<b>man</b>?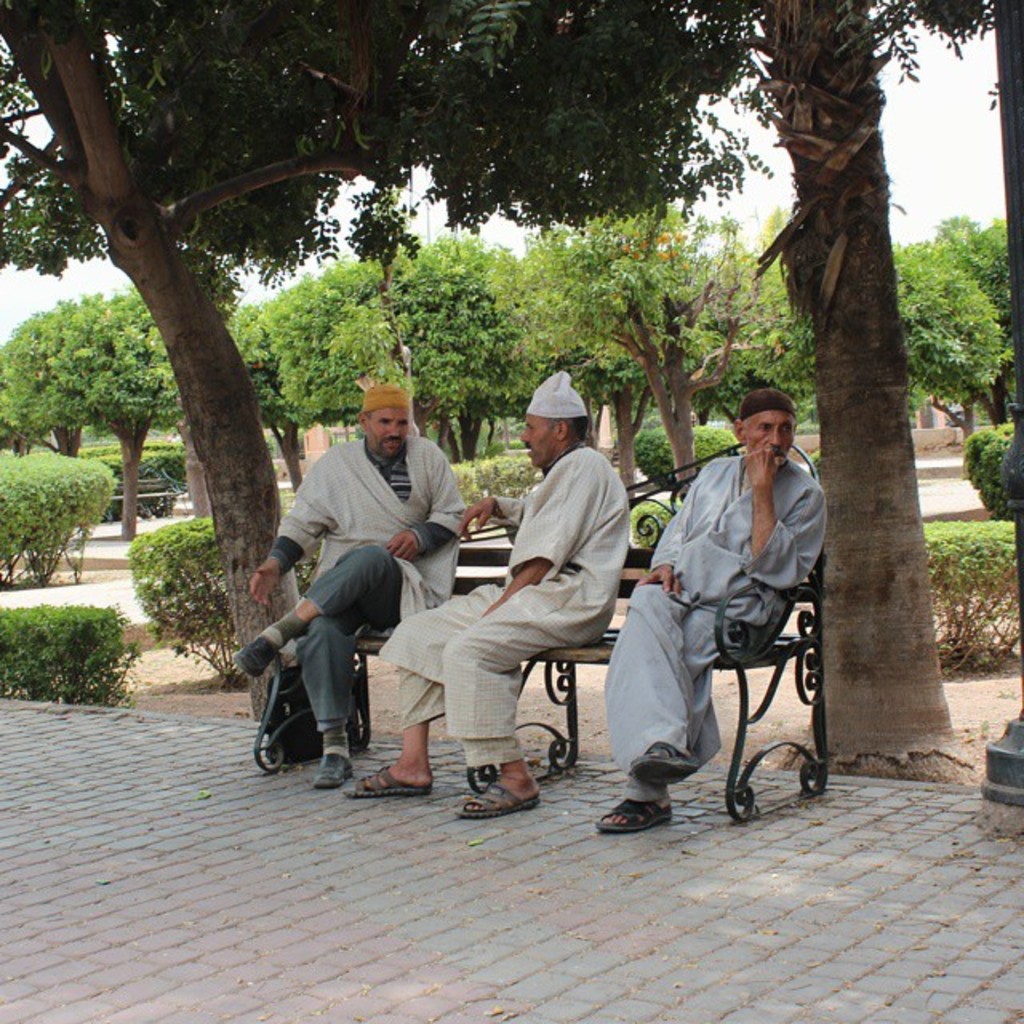
{"x1": 261, "y1": 392, "x2": 470, "y2": 787}
